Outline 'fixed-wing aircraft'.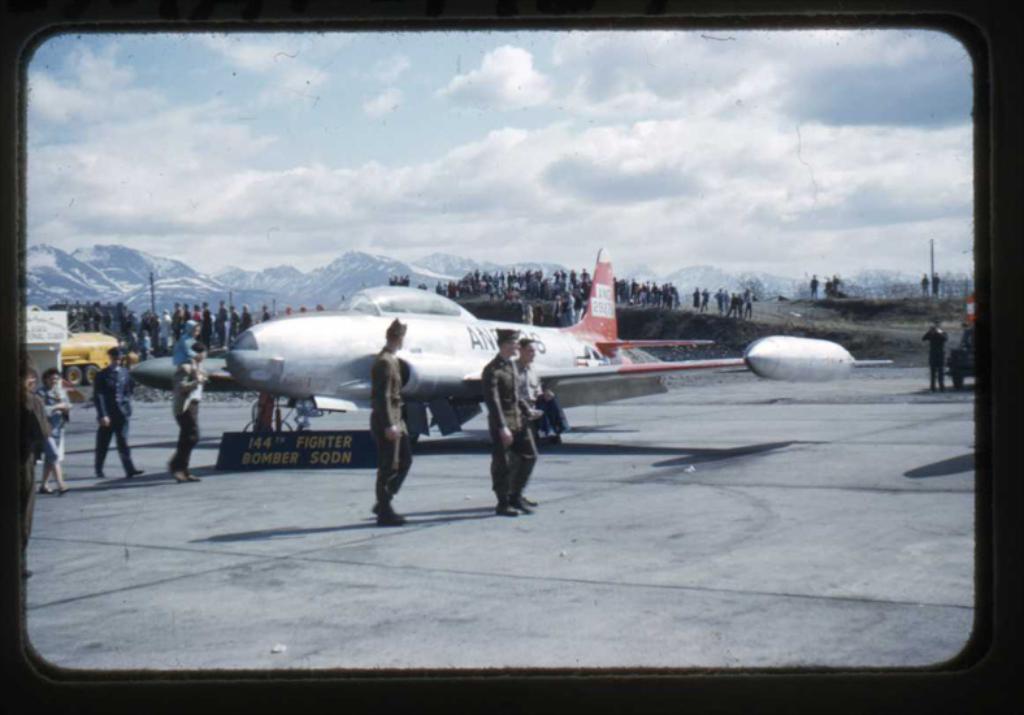
Outline: (left=127, top=244, right=898, bottom=445).
